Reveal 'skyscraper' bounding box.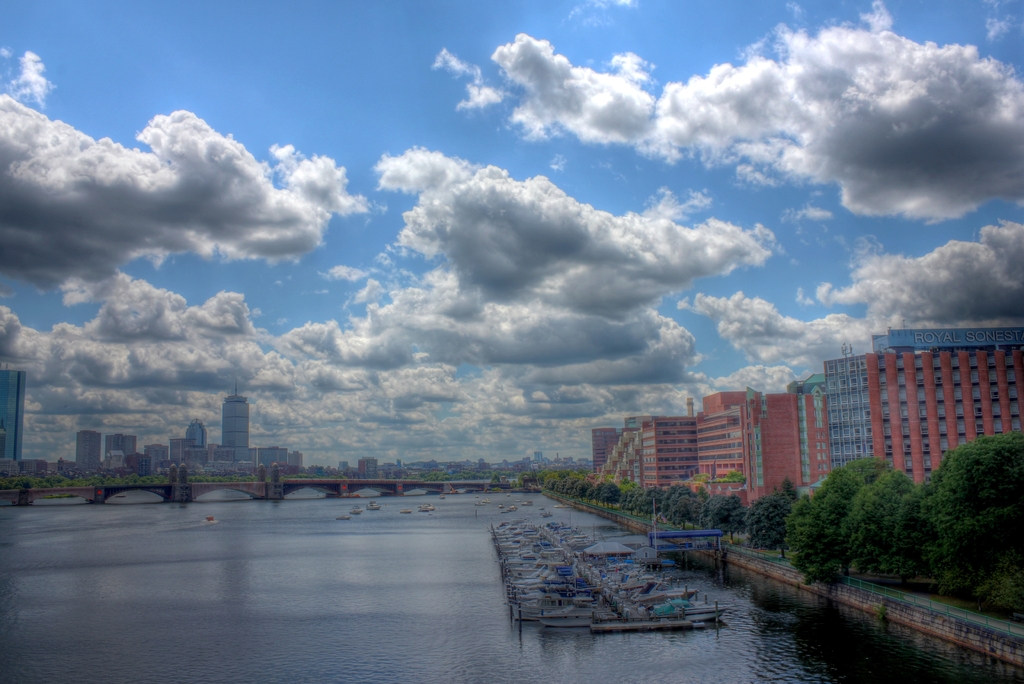
Revealed: BBox(102, 435, 135, 458).
